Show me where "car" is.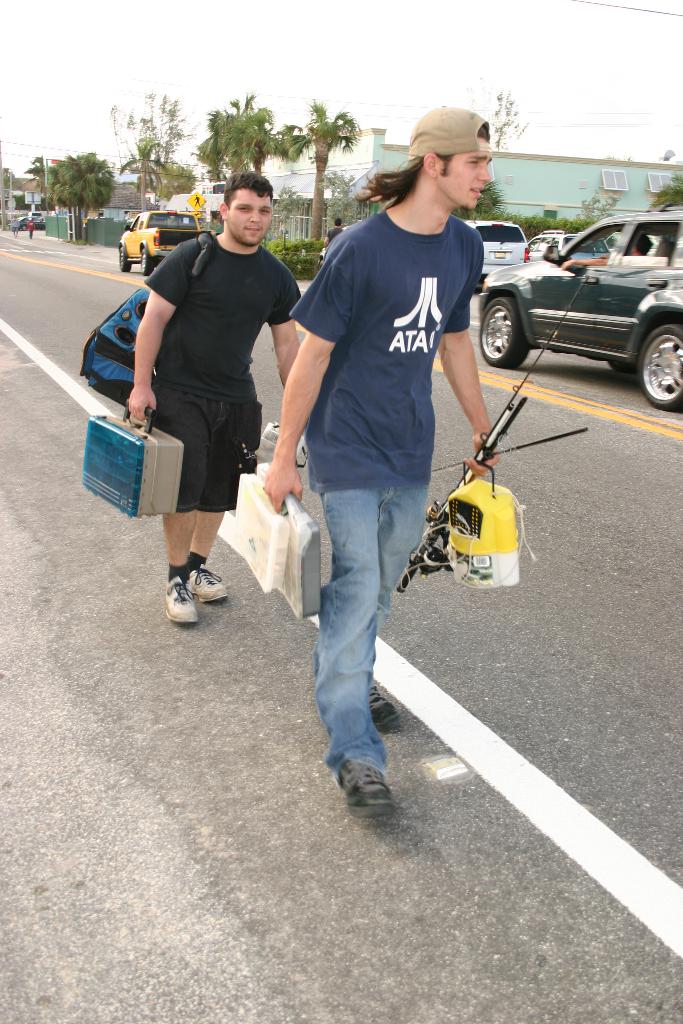
"car" is at <bbox>472, 205, 682, 375</bbox>.
